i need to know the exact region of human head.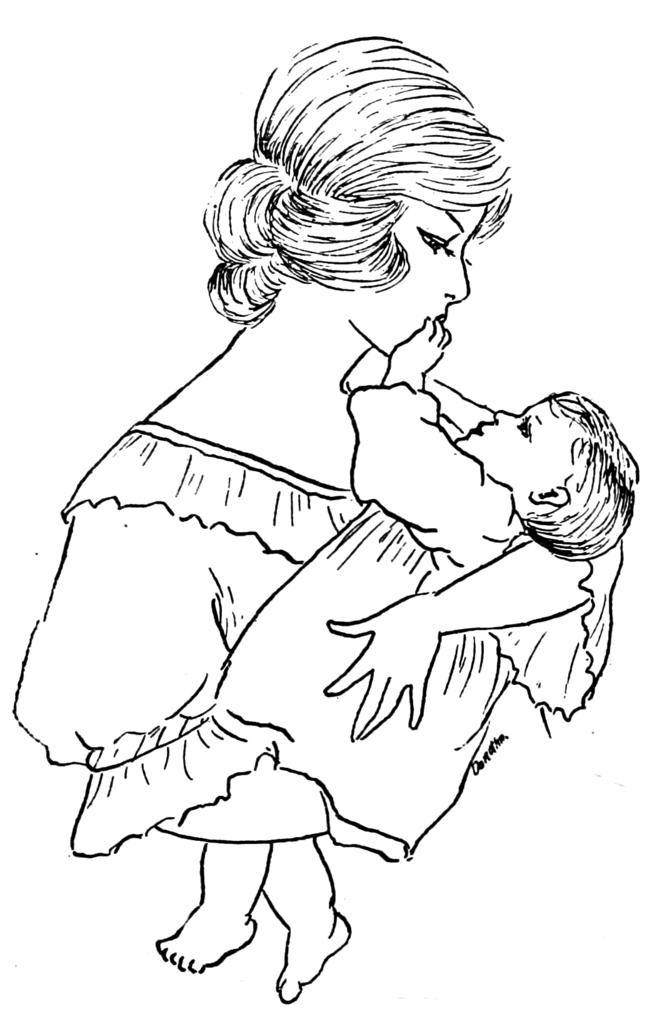
Region: {"x1": 211, "y1": 28, "x2": 510, "y2": 342}.
